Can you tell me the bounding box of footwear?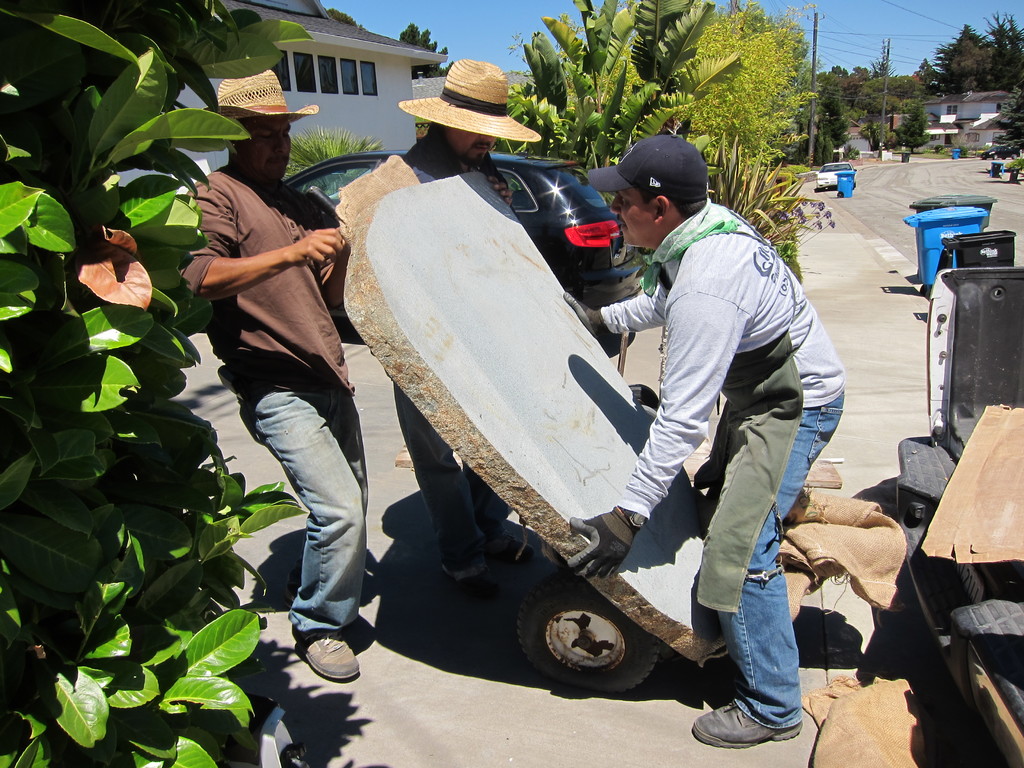
locate(689, 696, 803, 752).
